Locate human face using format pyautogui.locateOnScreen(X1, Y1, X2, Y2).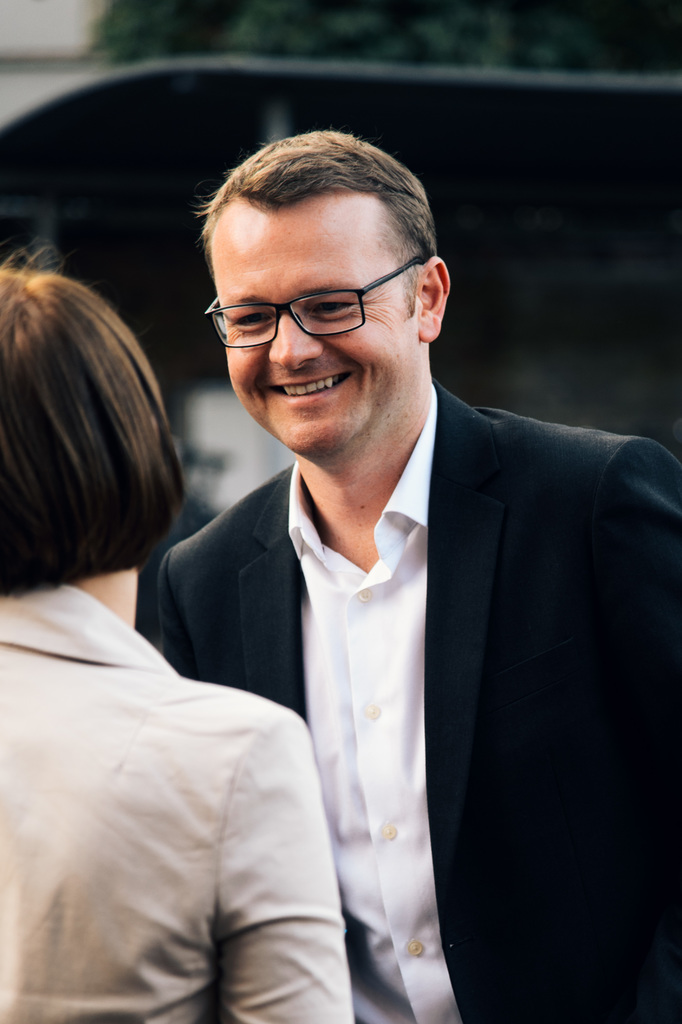
pyautogui.locateOnScreen(218, 199, 417, 452).
